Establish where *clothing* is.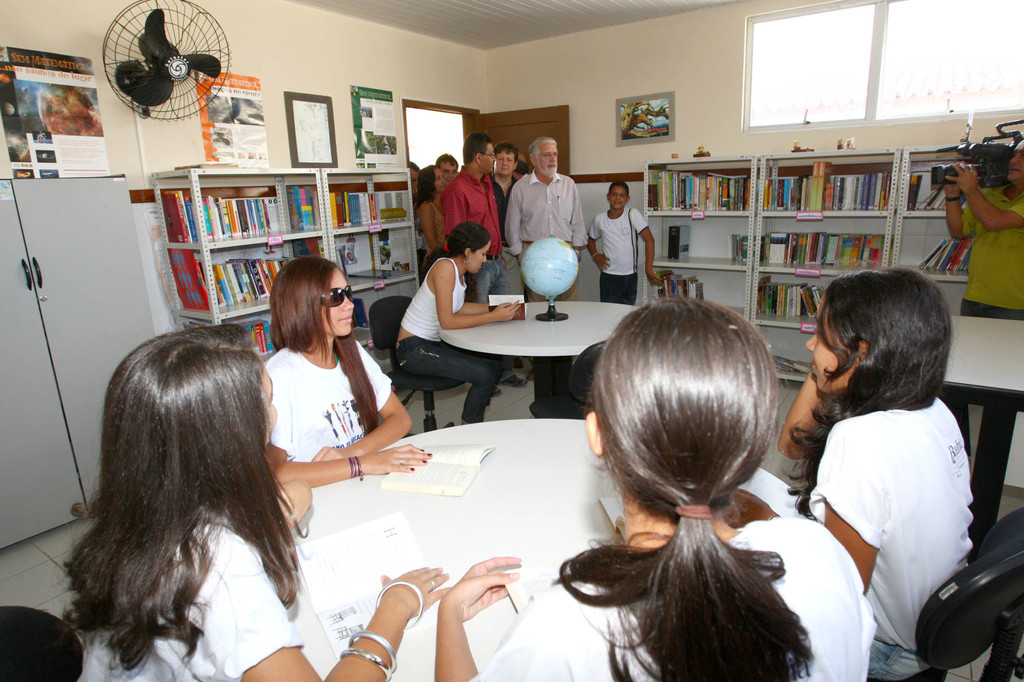
Established at BBox(385, 245, 483, 423).
